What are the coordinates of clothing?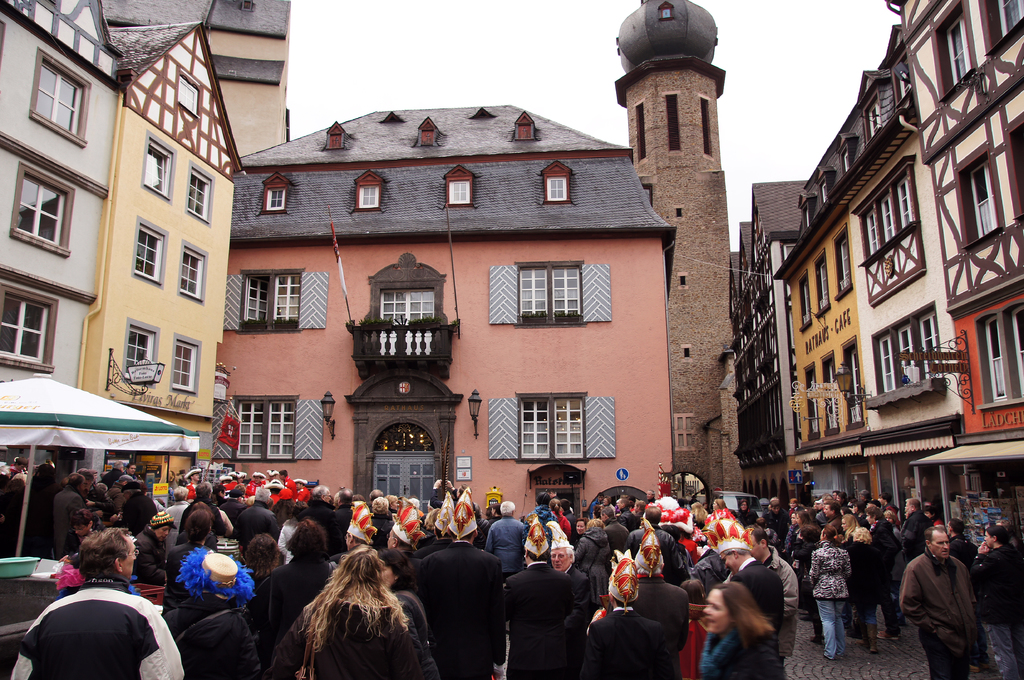
BBox(0, 470, 13, 511).
